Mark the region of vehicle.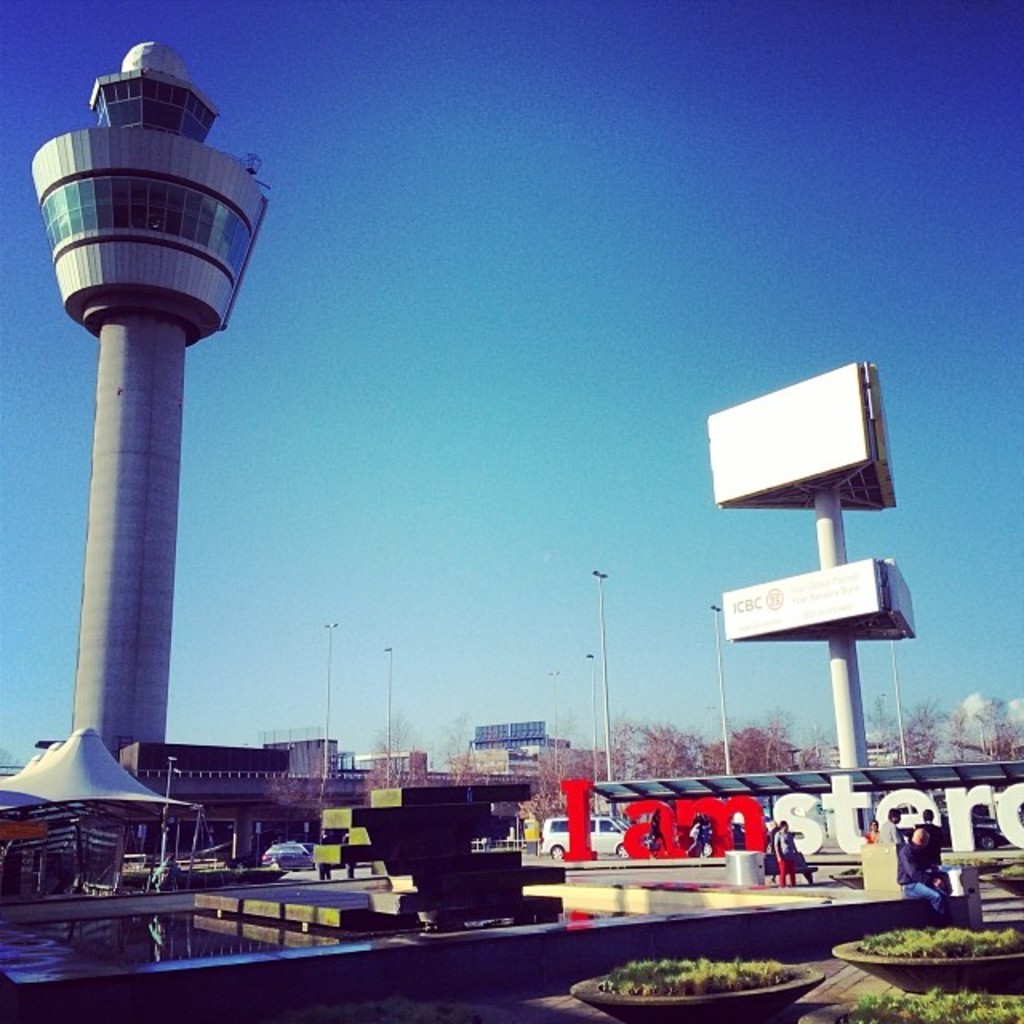
Region: [539, 814, 632, 859].
